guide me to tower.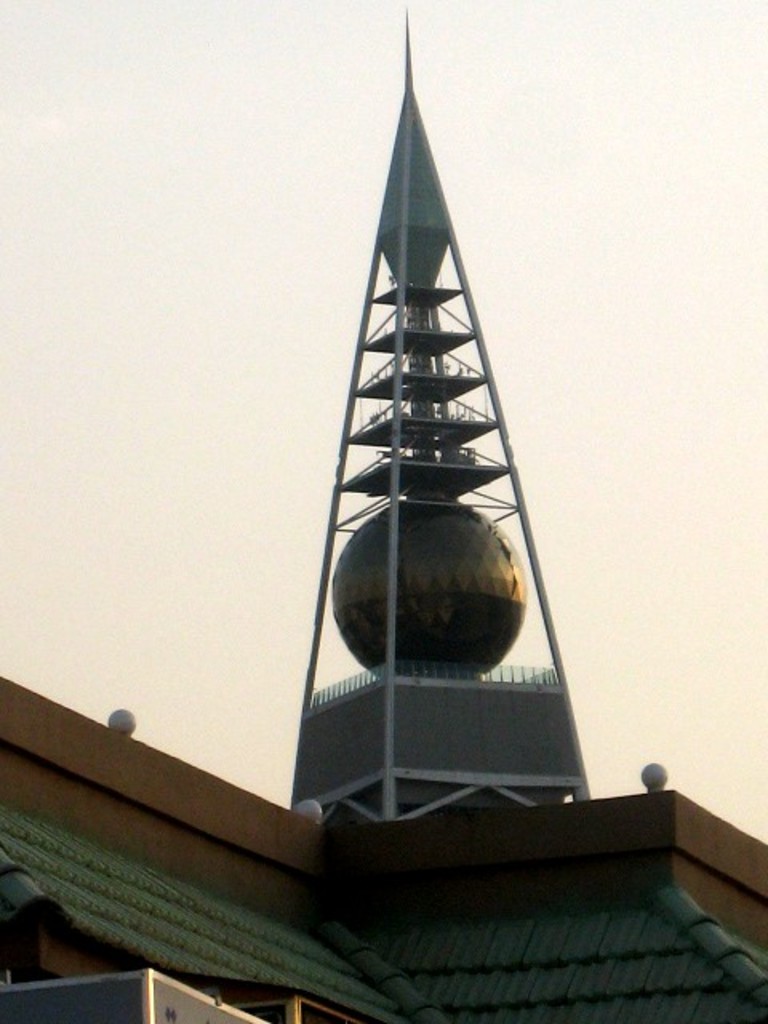
Guidance: x1=291 y1=3 x2=589 y2=838.
